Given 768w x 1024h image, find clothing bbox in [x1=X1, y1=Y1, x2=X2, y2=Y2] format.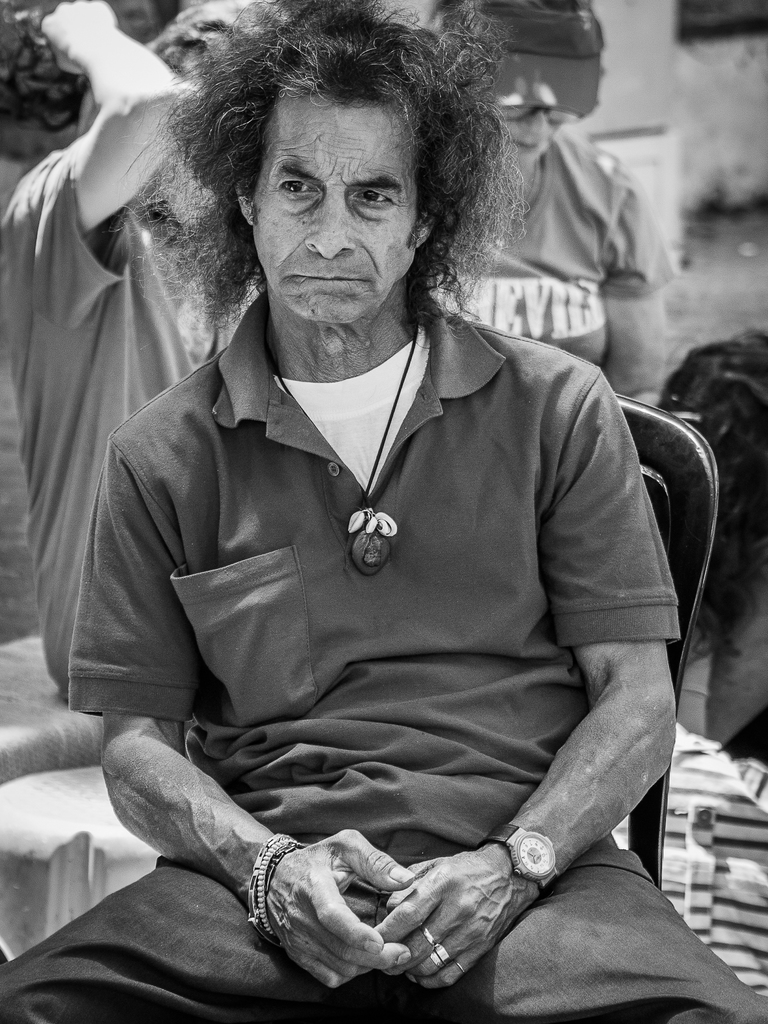
[x1=37, y1=166, x2=725, y2=986].
